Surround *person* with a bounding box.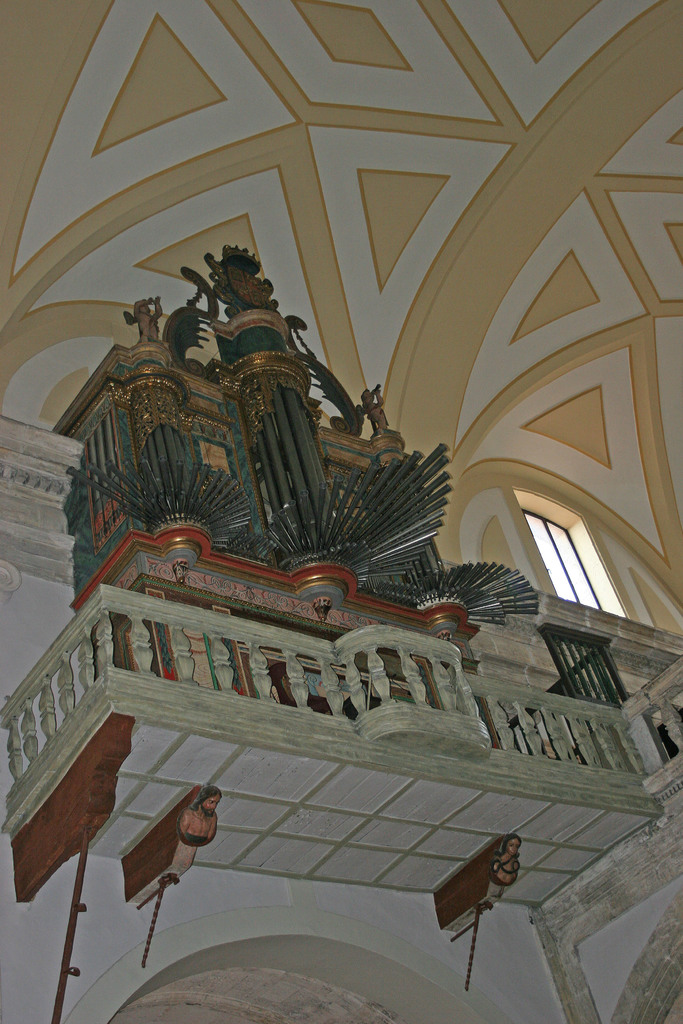
(x1=443, y1=829, x2=518, y2=940).
